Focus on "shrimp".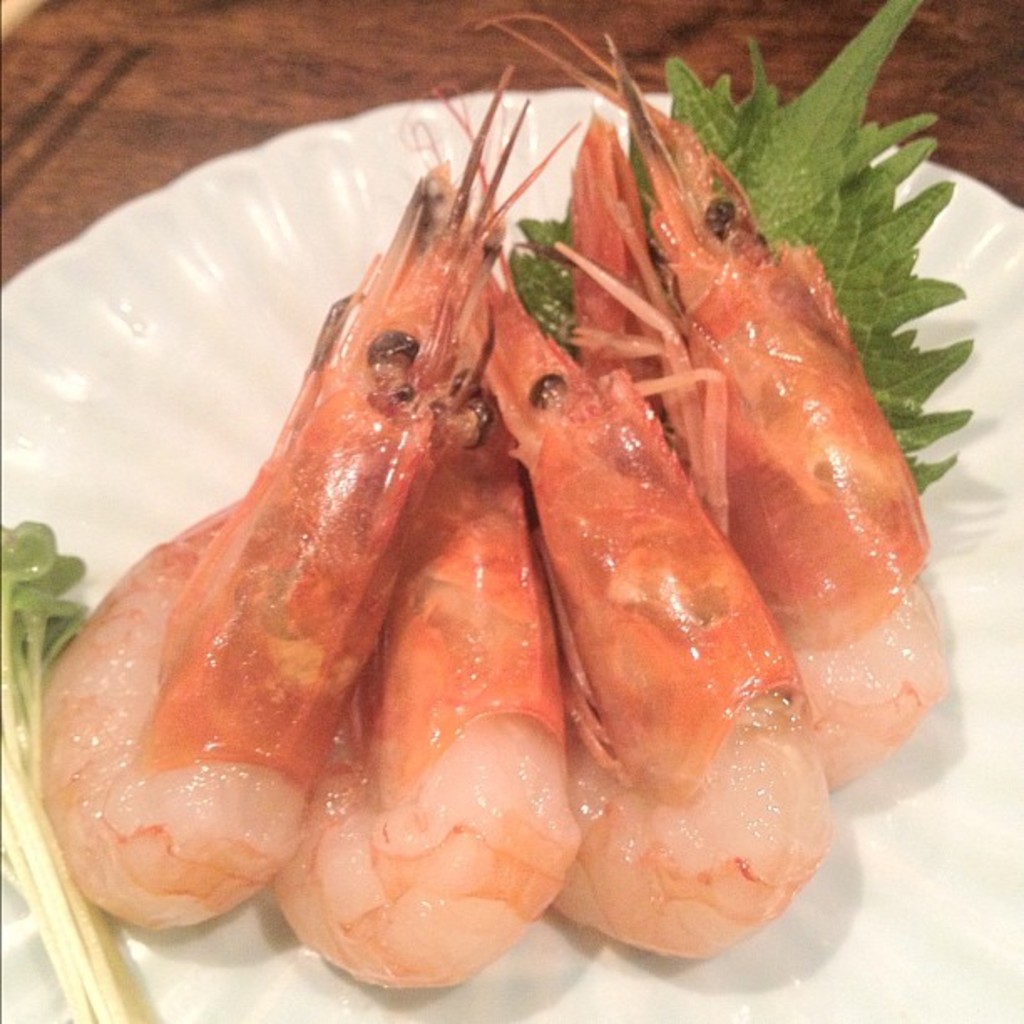
Focused at crop(445, 69, 825, 967).
